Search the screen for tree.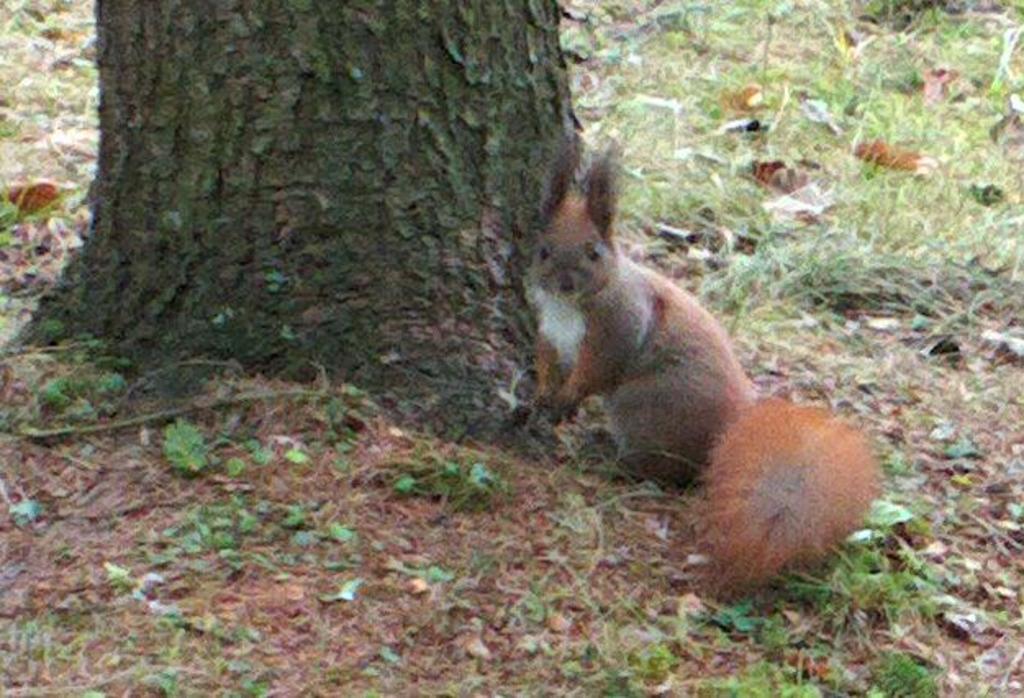
Found at <box>0,0,580,470</box>.
